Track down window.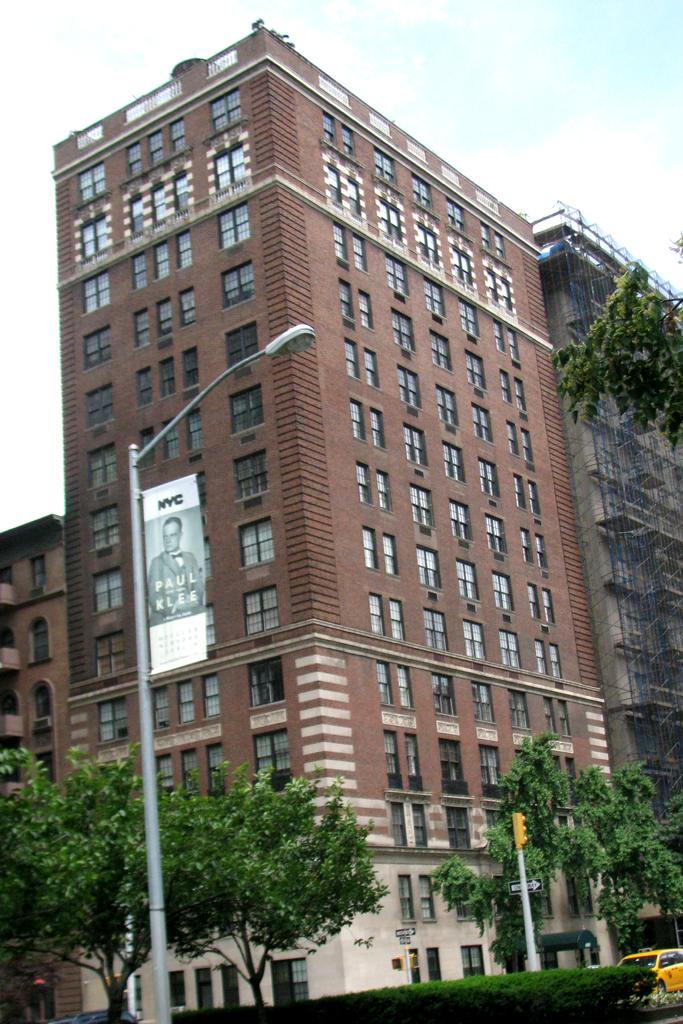
Tracked to box=[232, 463, 268, 507].
